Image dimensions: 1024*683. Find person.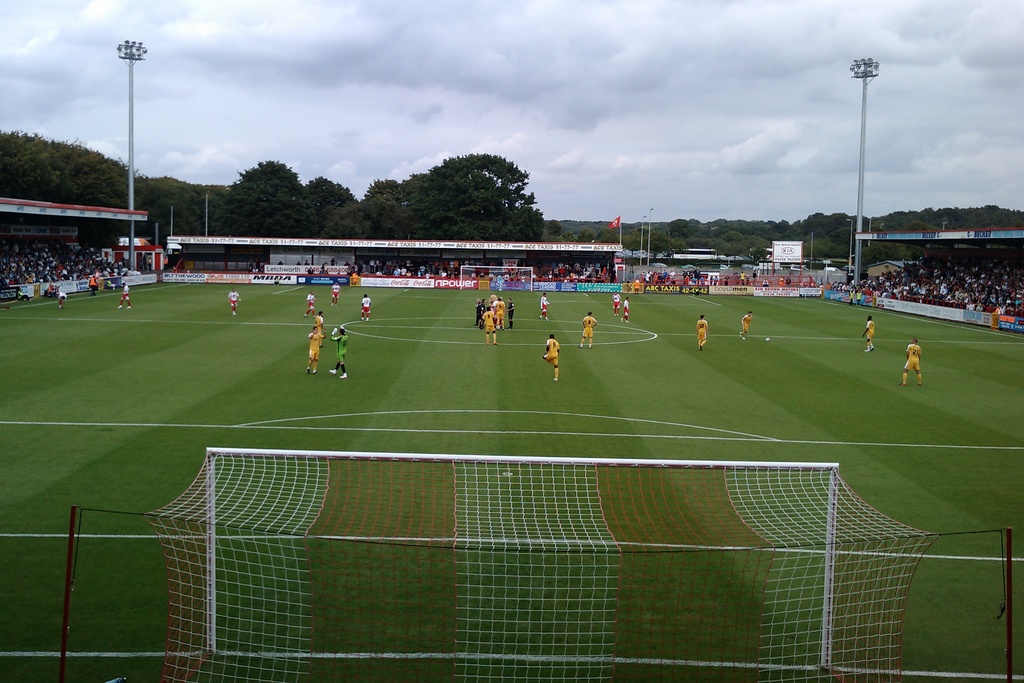
x1=616 y1=294 x2=620 y2=315.
